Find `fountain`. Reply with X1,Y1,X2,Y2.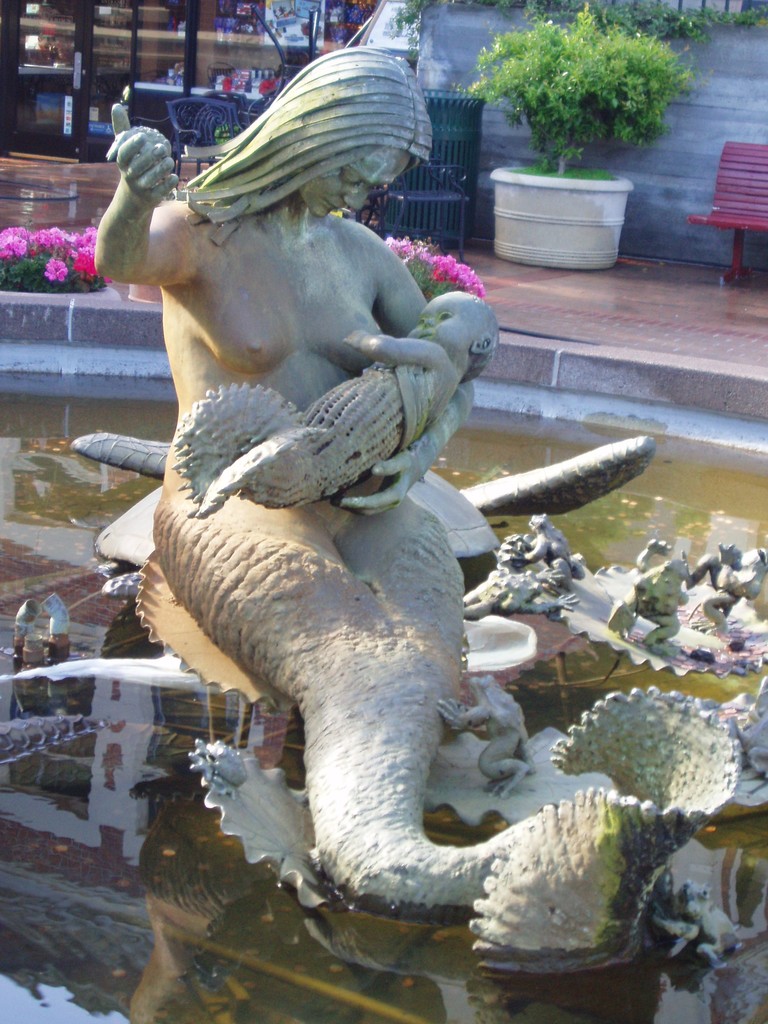
1,36,767,1023.
